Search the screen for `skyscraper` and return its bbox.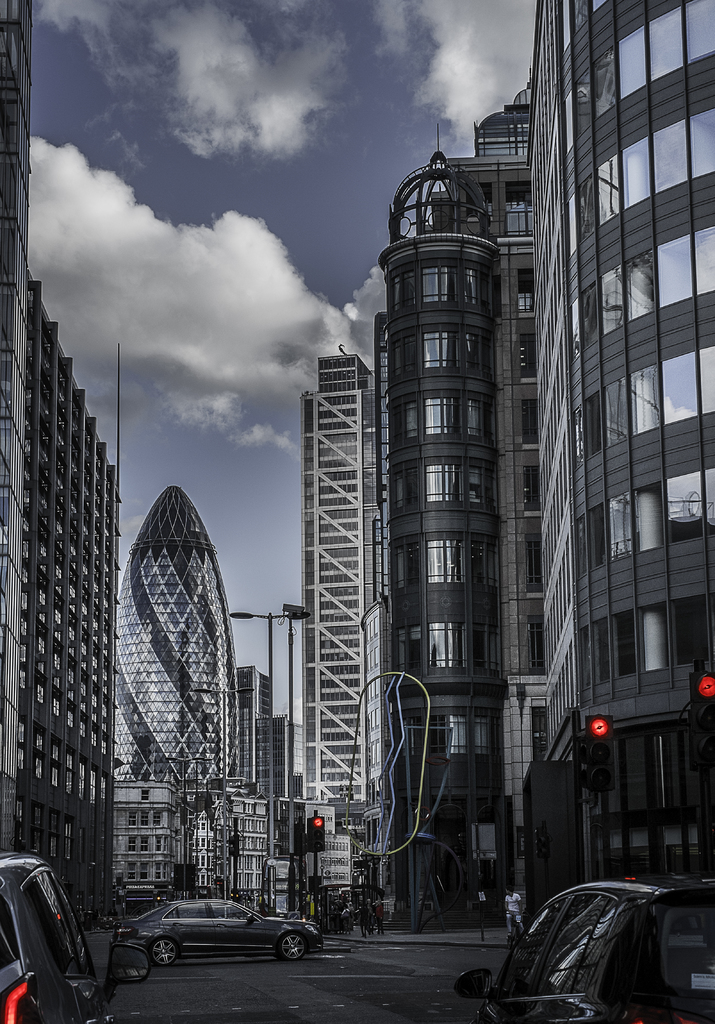
Found: left=111, top=481, right=259, bottom=914.
